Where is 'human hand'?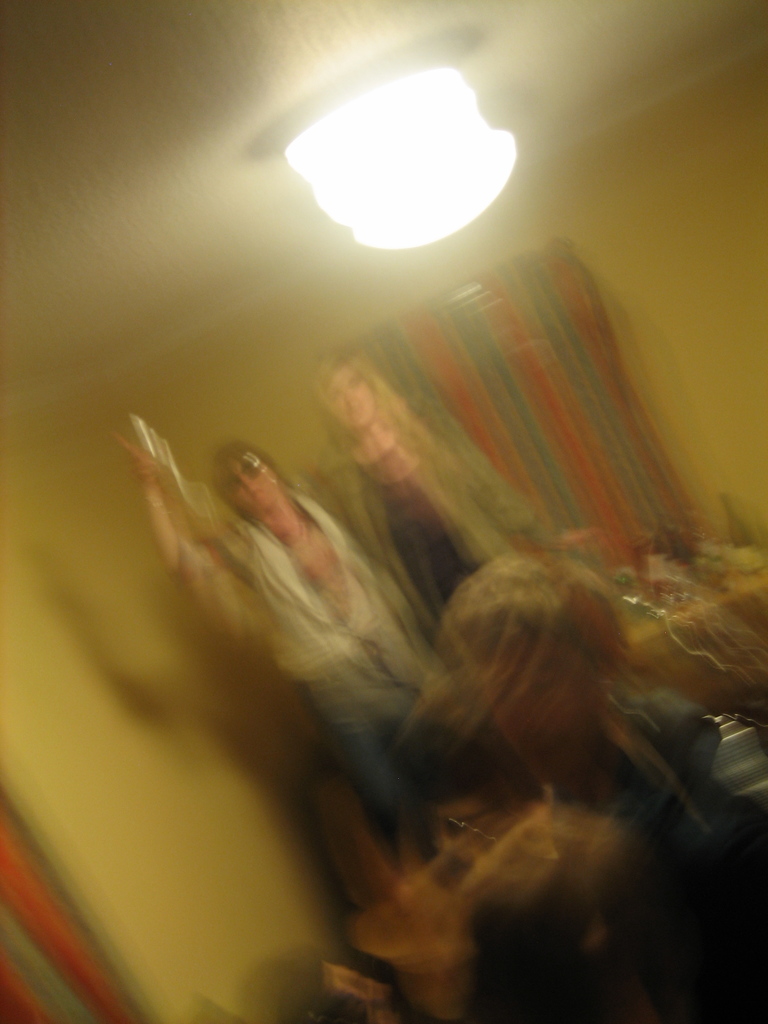
<box>556,526,594,552</box>.
